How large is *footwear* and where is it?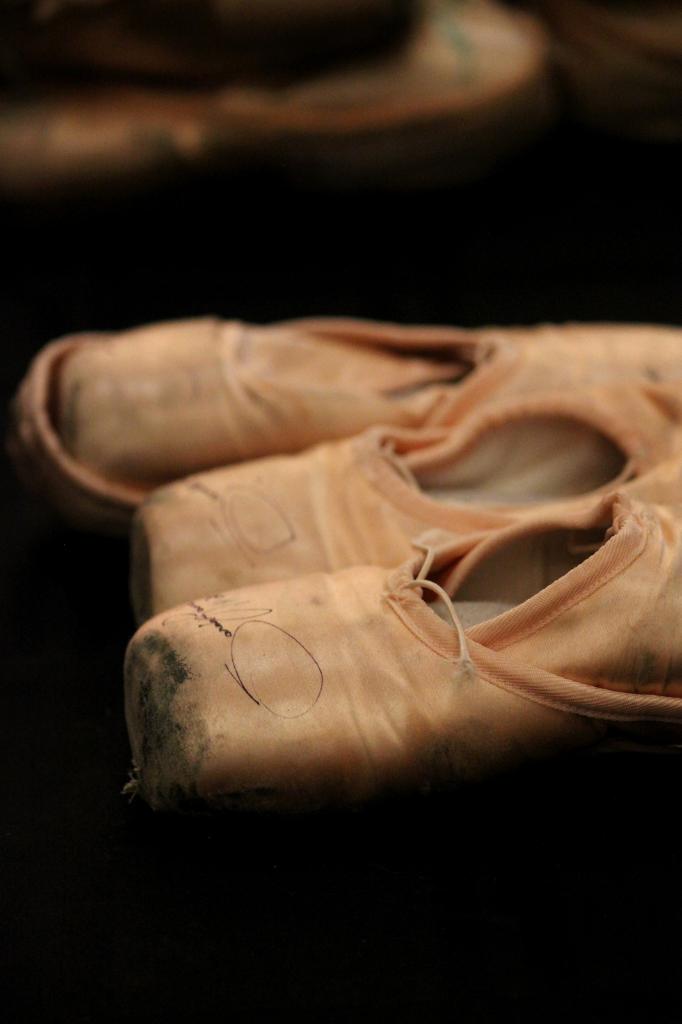
Bounding box: 131:380:681:630.
